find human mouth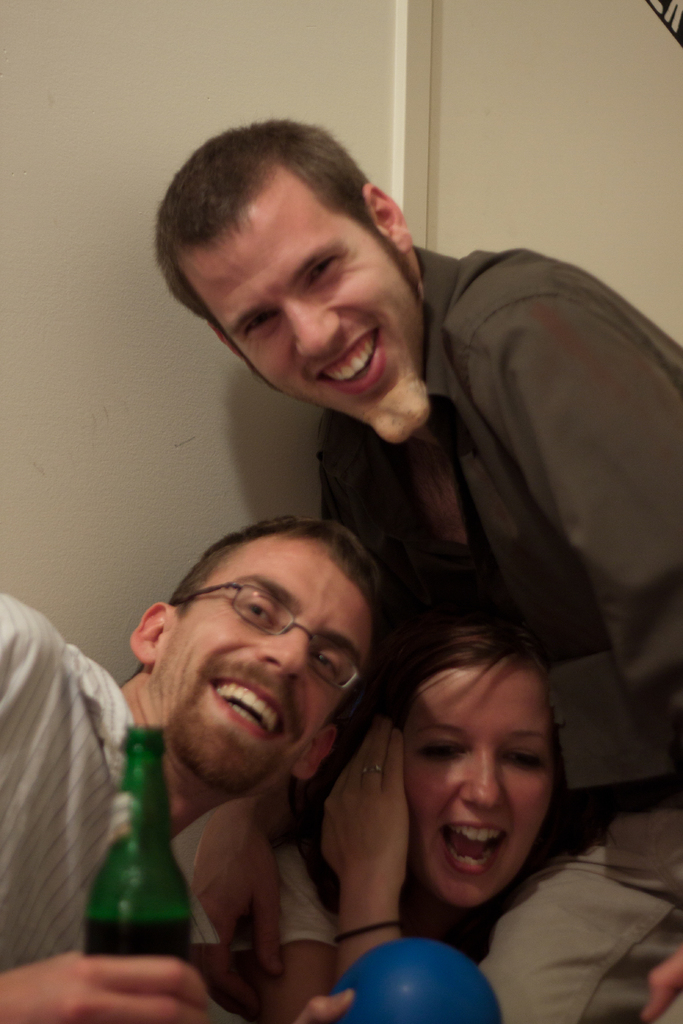
(left=430, top=814, right=506, bottom=882)
